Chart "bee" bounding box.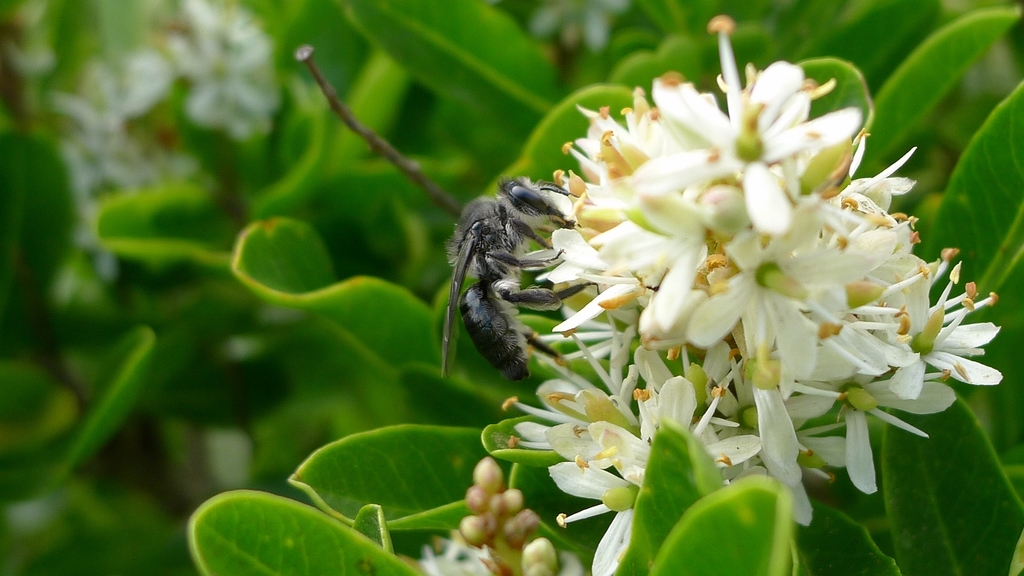
Charted: l=435, t=159, r=616, b=393.
